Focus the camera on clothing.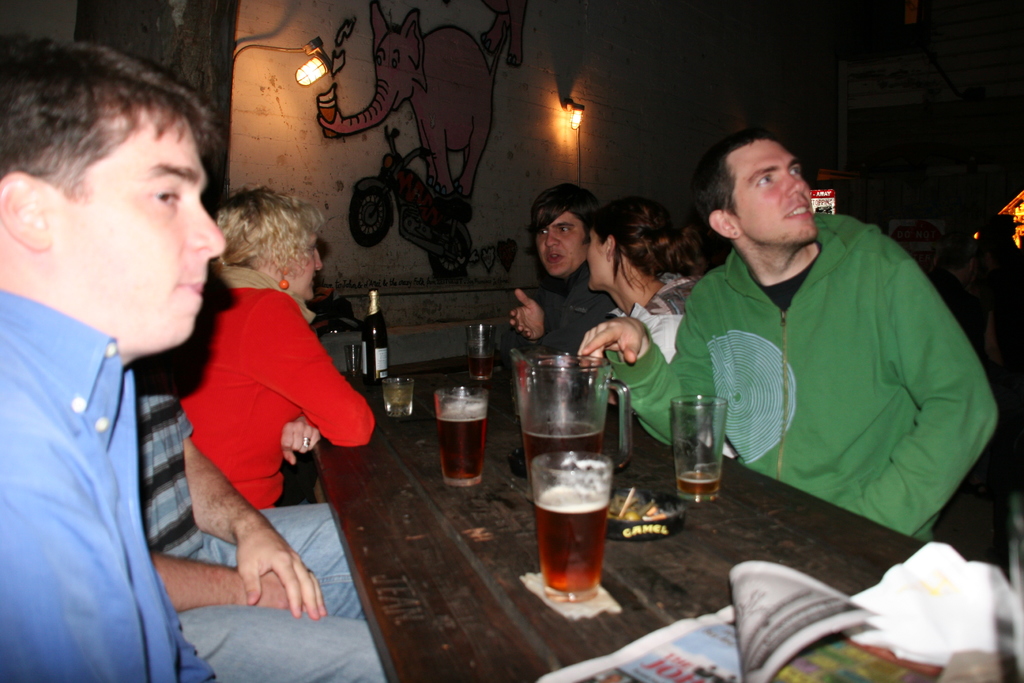
Focus region: {"x1": 0, "y1": 284, "x2": 217, "y2": 682}.
